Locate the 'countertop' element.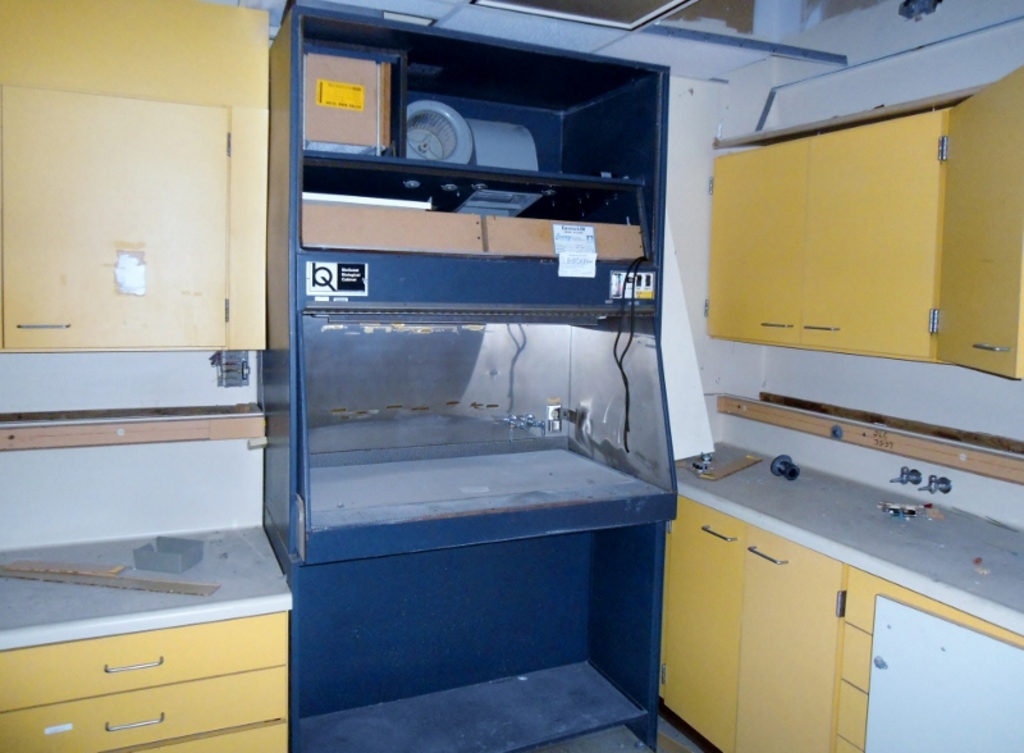
Element bbox: crop(672, 428, 1023, 752).
